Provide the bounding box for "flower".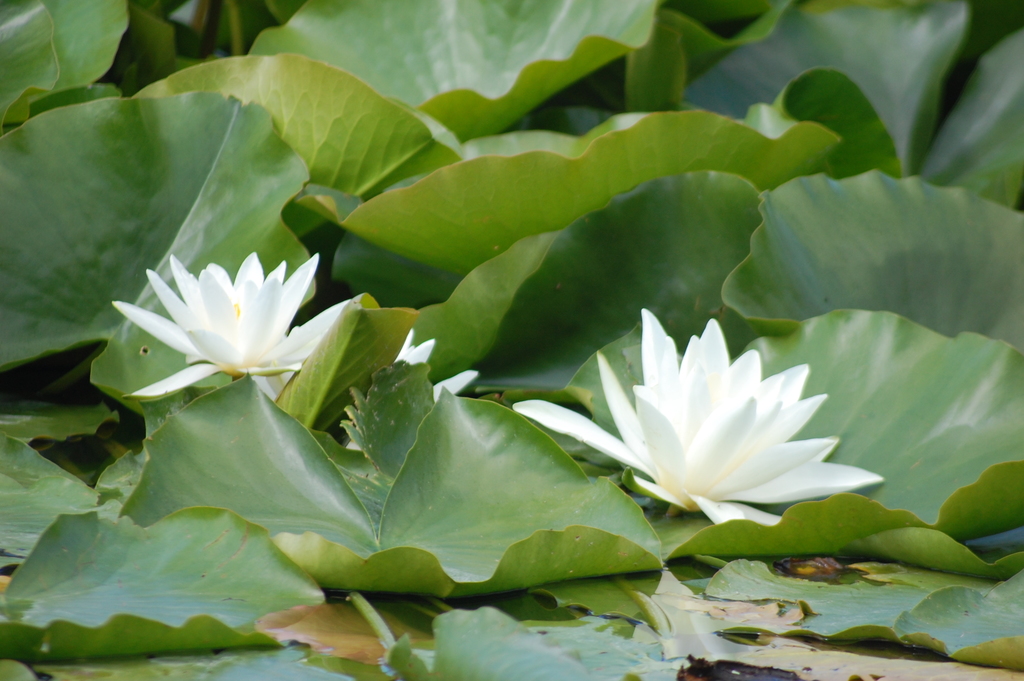
[x1=343, y1=320, x2=490, y2=448].
